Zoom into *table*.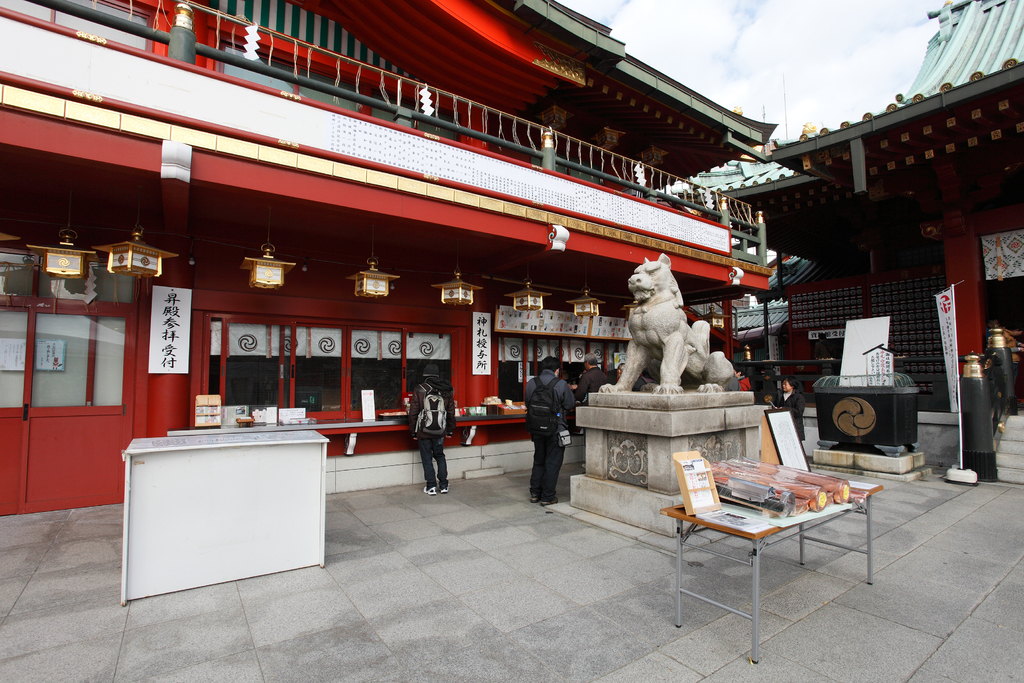
Zoom target: {"left": 661, "top": 474, "right": 883, "bottom": 663}.
